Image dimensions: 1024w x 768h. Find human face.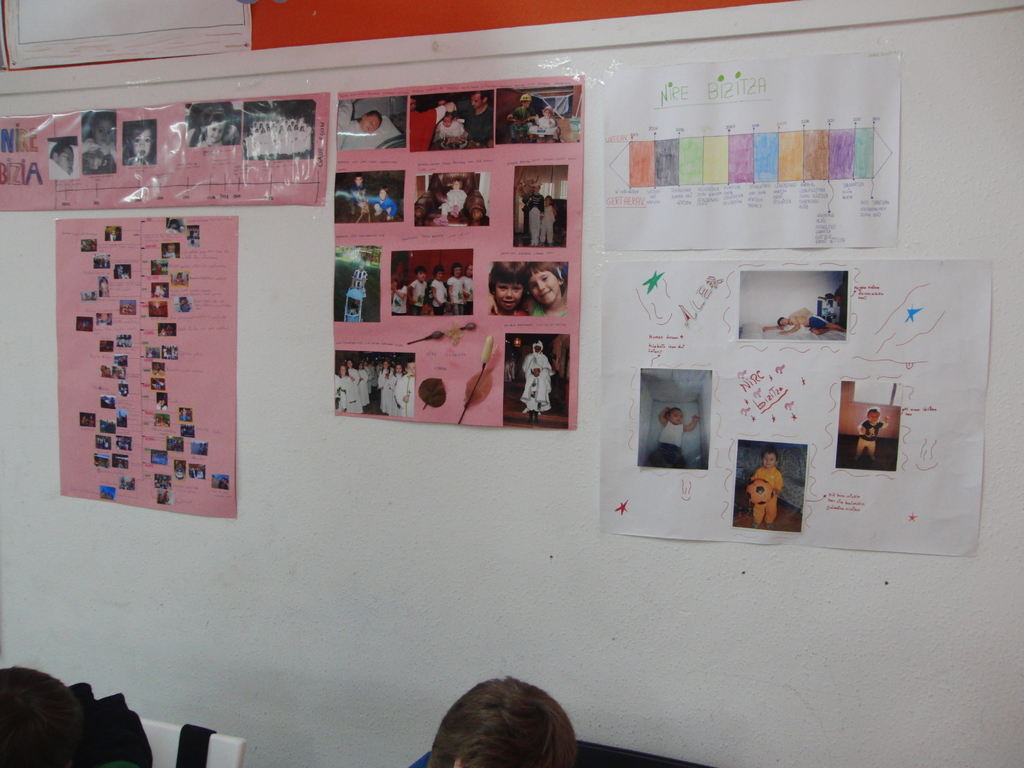
x1=354, y1=173, x2=365, y2=186.
